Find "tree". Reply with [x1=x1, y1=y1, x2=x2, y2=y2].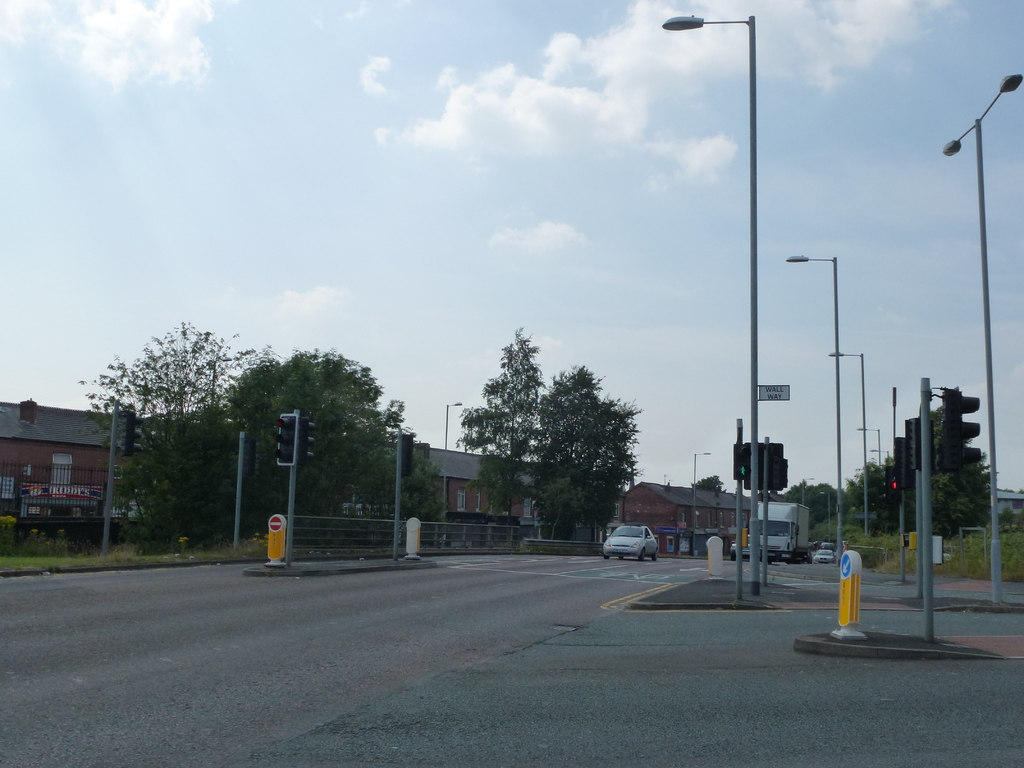
[x1=998, y1=501, x2=1016, y2=529].
